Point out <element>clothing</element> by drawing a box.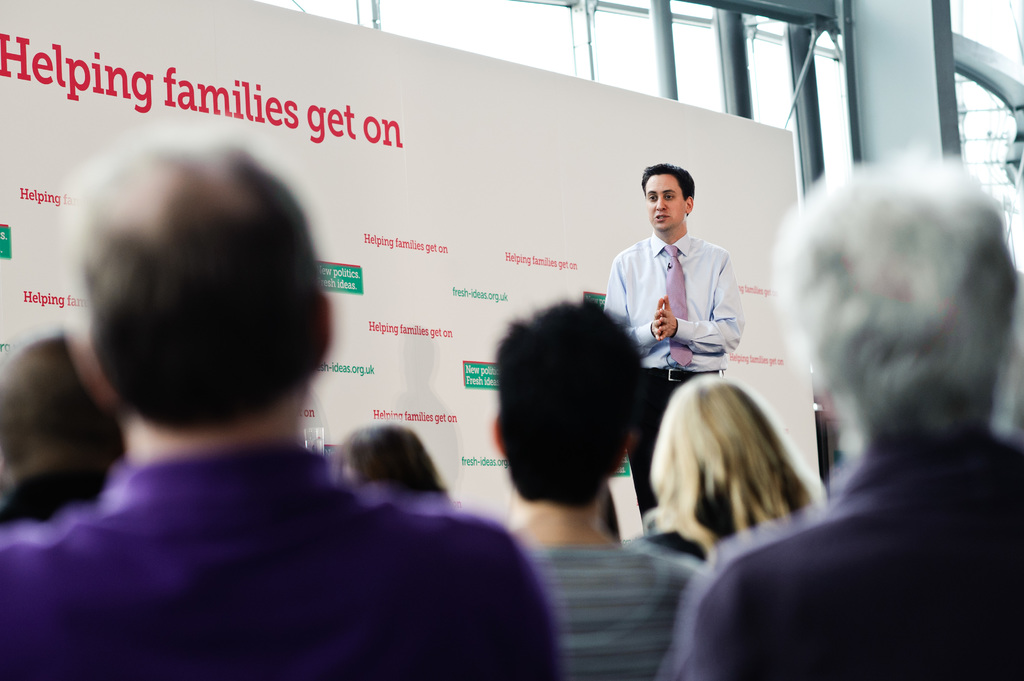
2/373/543/677.
